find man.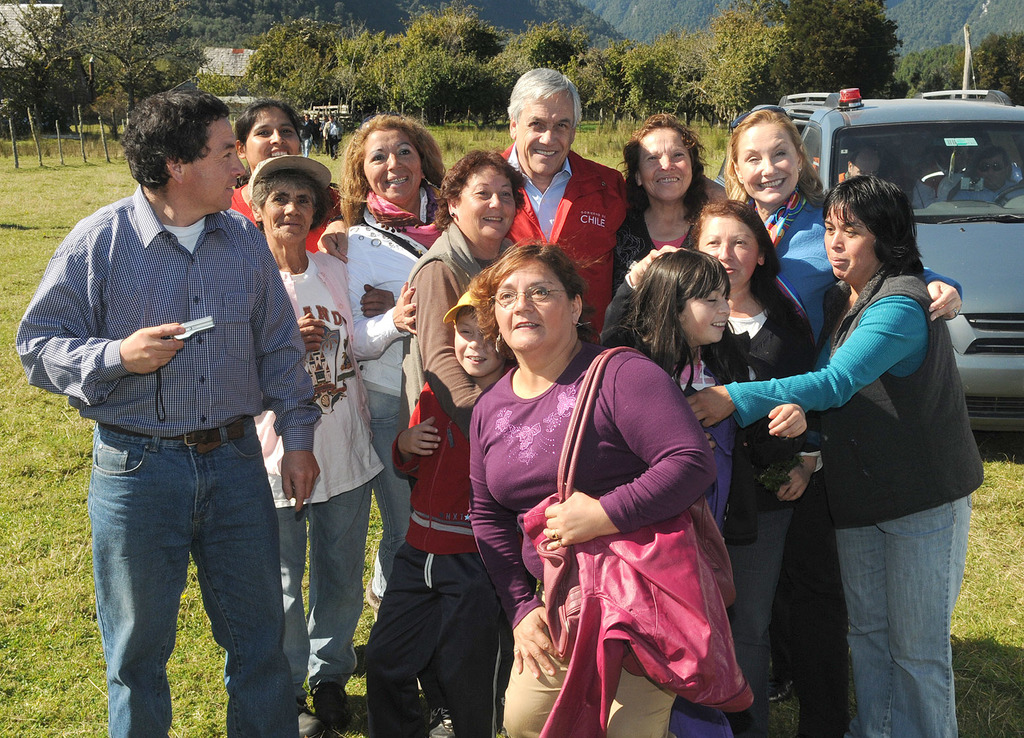
[x1=485, y1=59, x2=644, y2=352].
